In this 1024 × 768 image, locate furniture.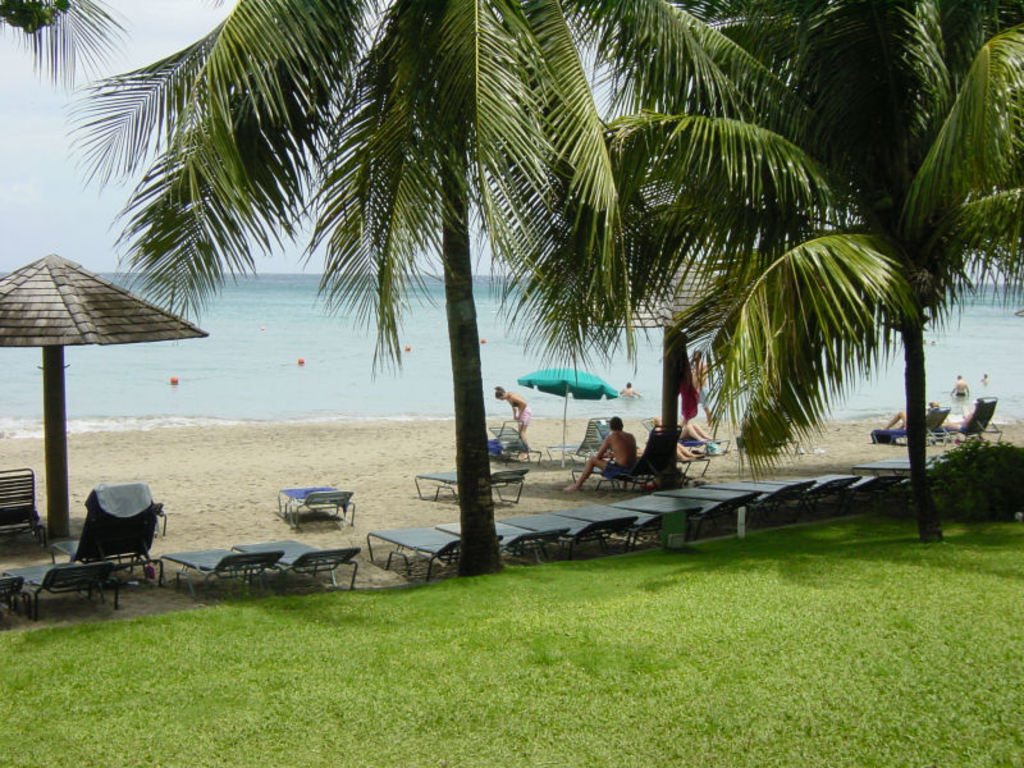
Bounding box: x1=0, y1=467, x2=51, y2=548.
